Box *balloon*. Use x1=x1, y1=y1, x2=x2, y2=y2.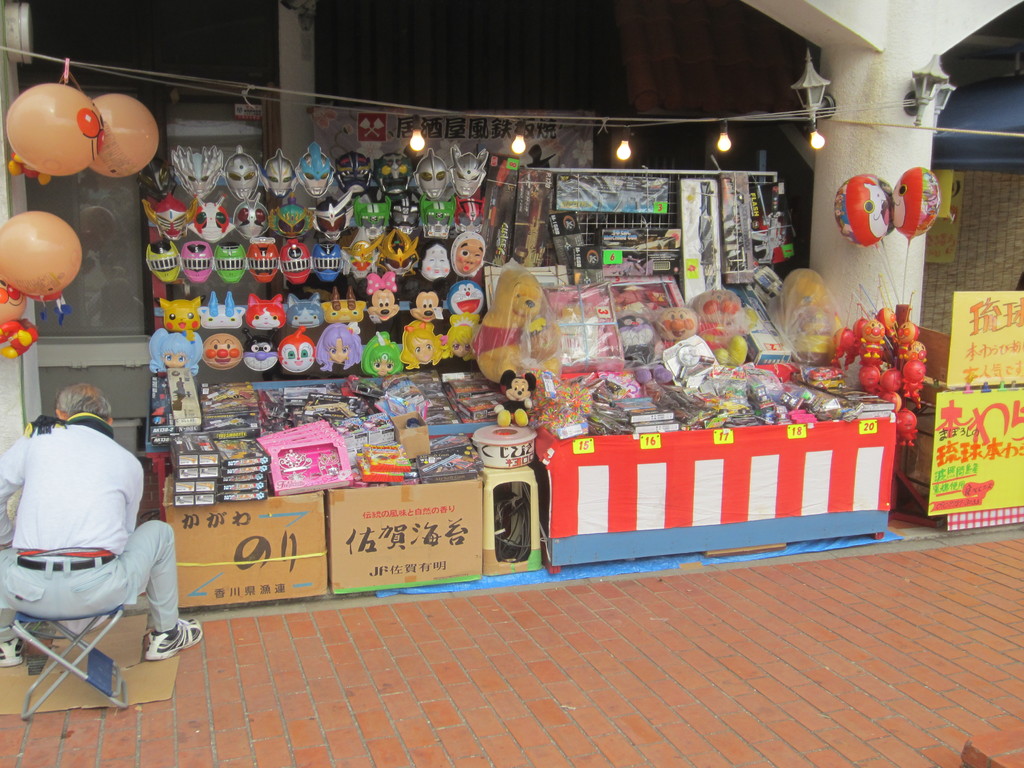
x1=0, y1=280, x2=35, y2=360.
